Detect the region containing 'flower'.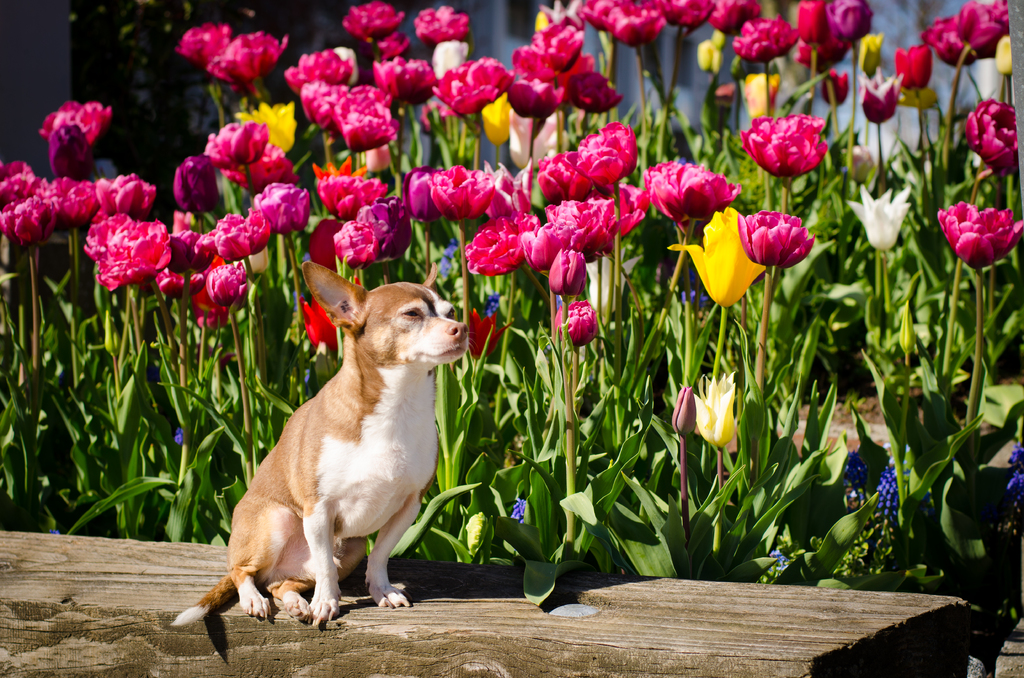
(x1=936, y1=184, x2=1012, y2=259).
